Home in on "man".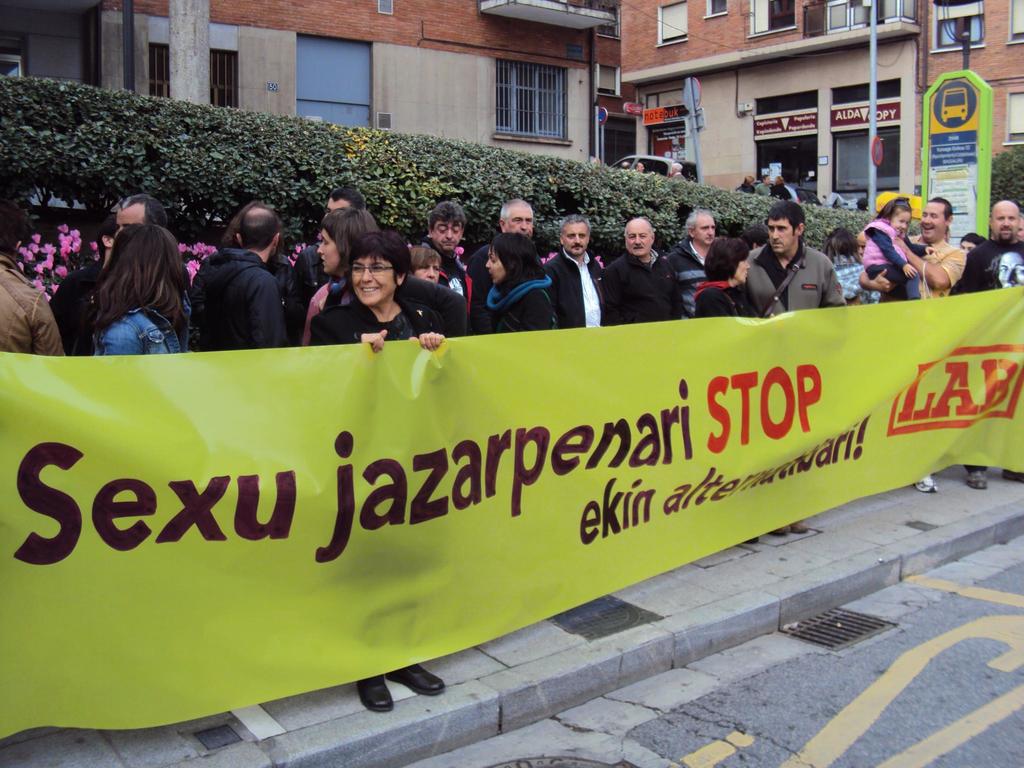
Homed in at left=754, top=174, right=771, bottom=198.
